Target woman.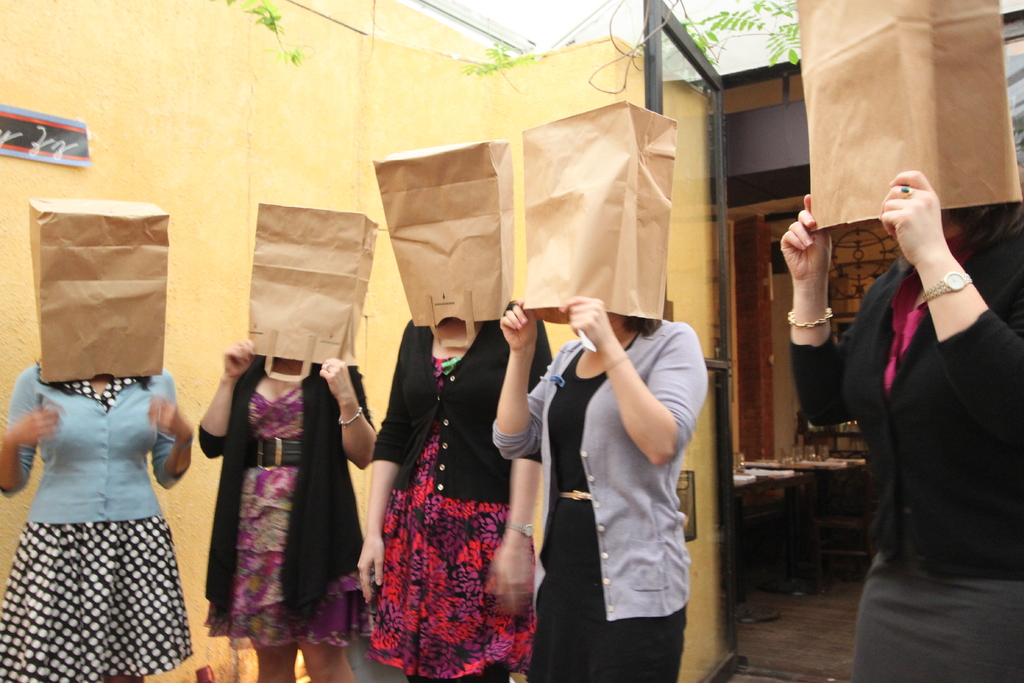
Target region: {"x1": 780, "y1": 169, "x2": 1023, "y2": 680}.
